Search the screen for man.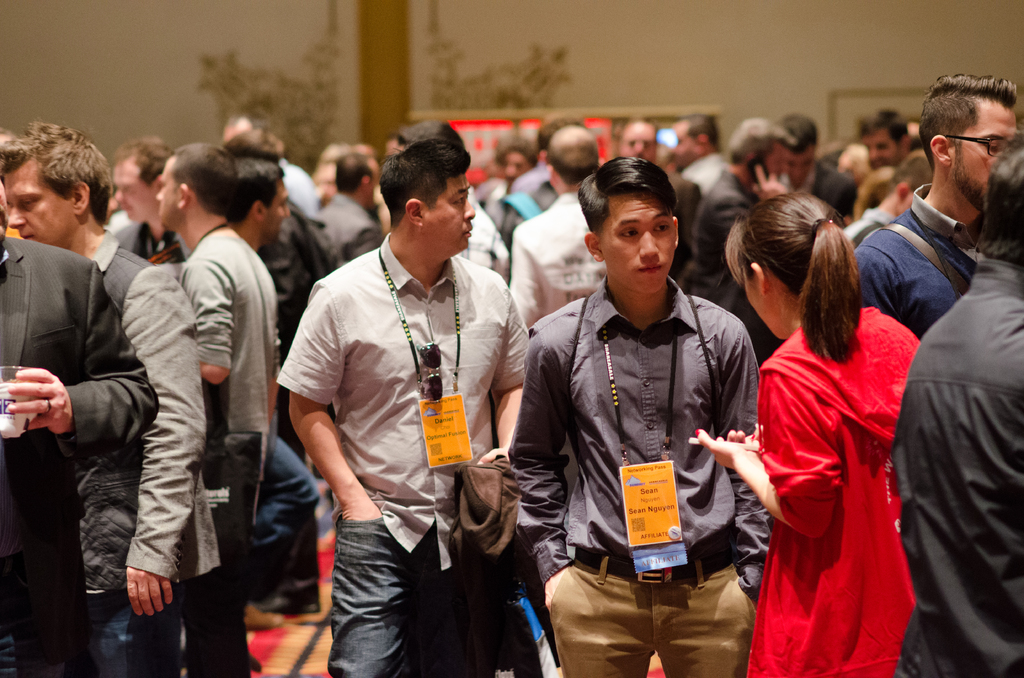
Found at (281,129,518,677).
